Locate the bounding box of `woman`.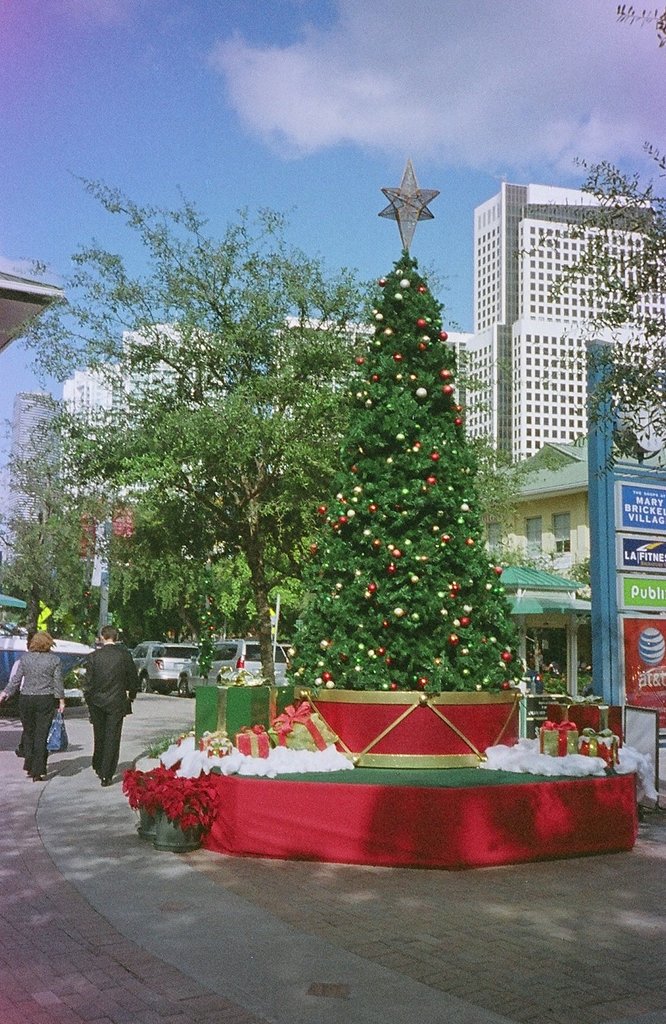
Bounding box: locate(0, 636, 66, 783).
